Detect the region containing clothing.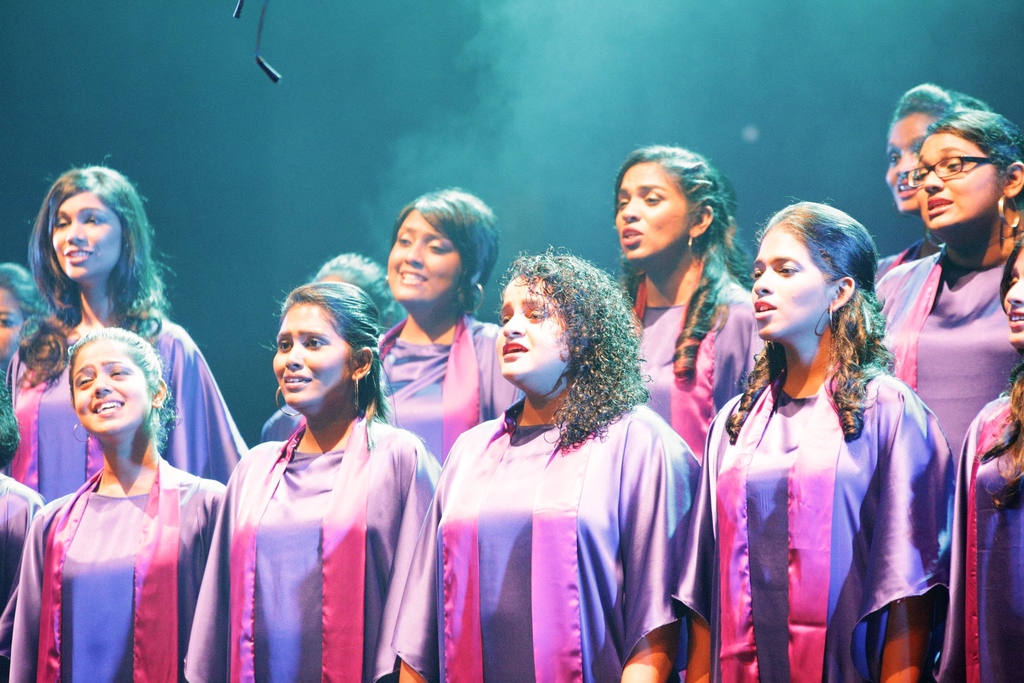
{"left": 0, "top": 467, "right": 47, "bottom": 682}.
